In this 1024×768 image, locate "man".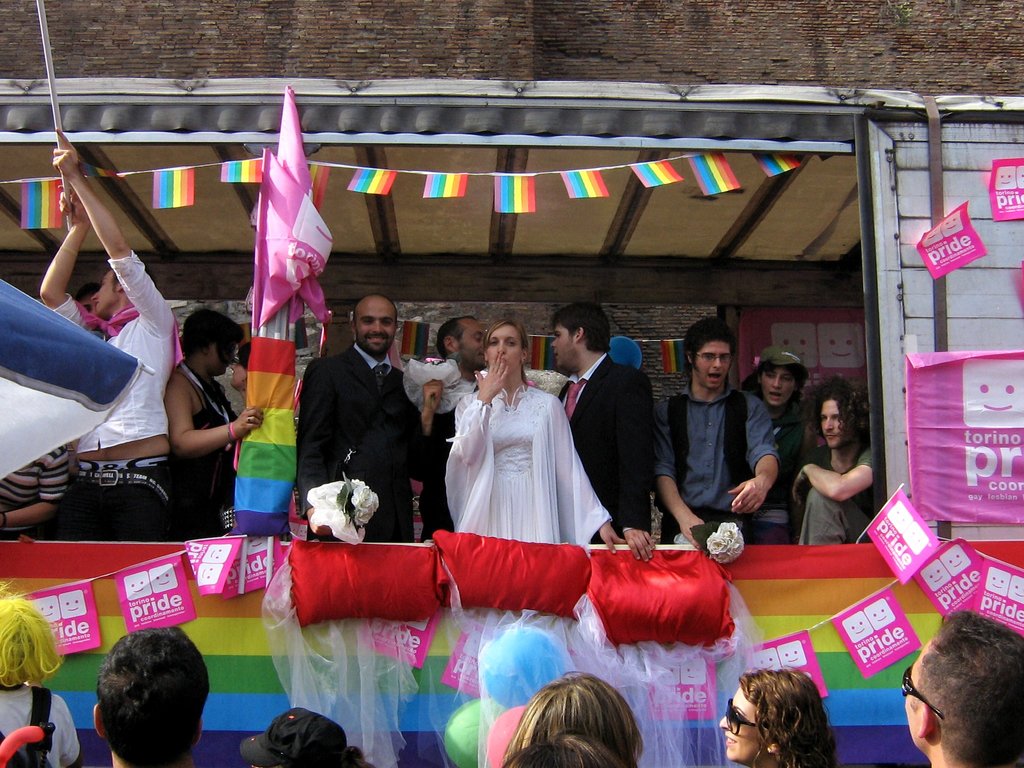
Bounding box: BBox(899, 604, 1022, 767).
